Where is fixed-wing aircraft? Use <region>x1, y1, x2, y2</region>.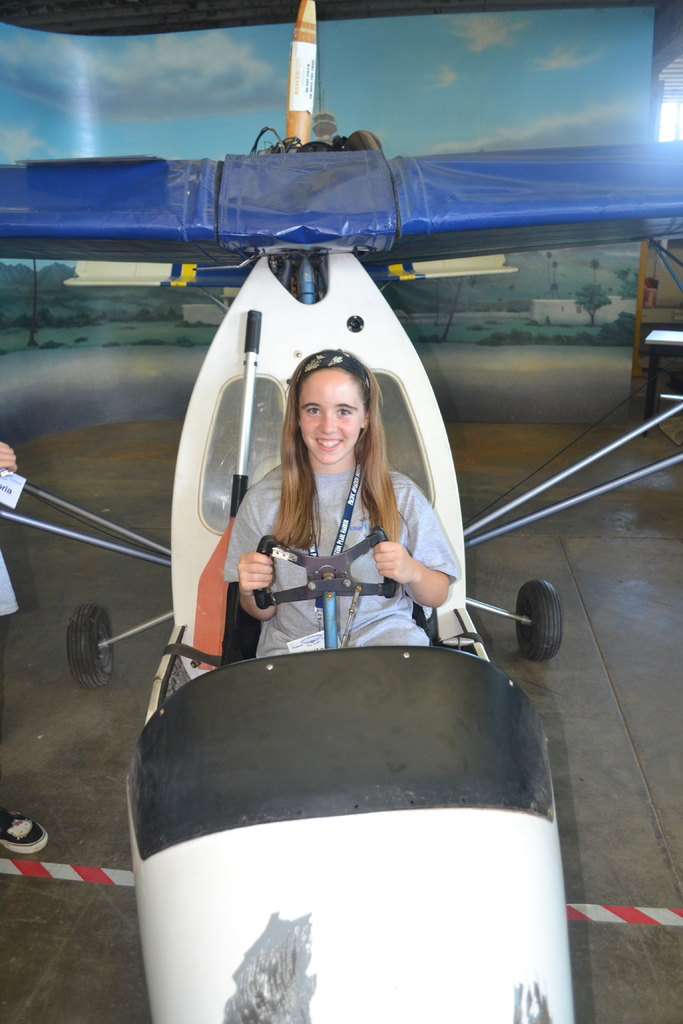
<region>0, 0, 682, 1023</region>.
